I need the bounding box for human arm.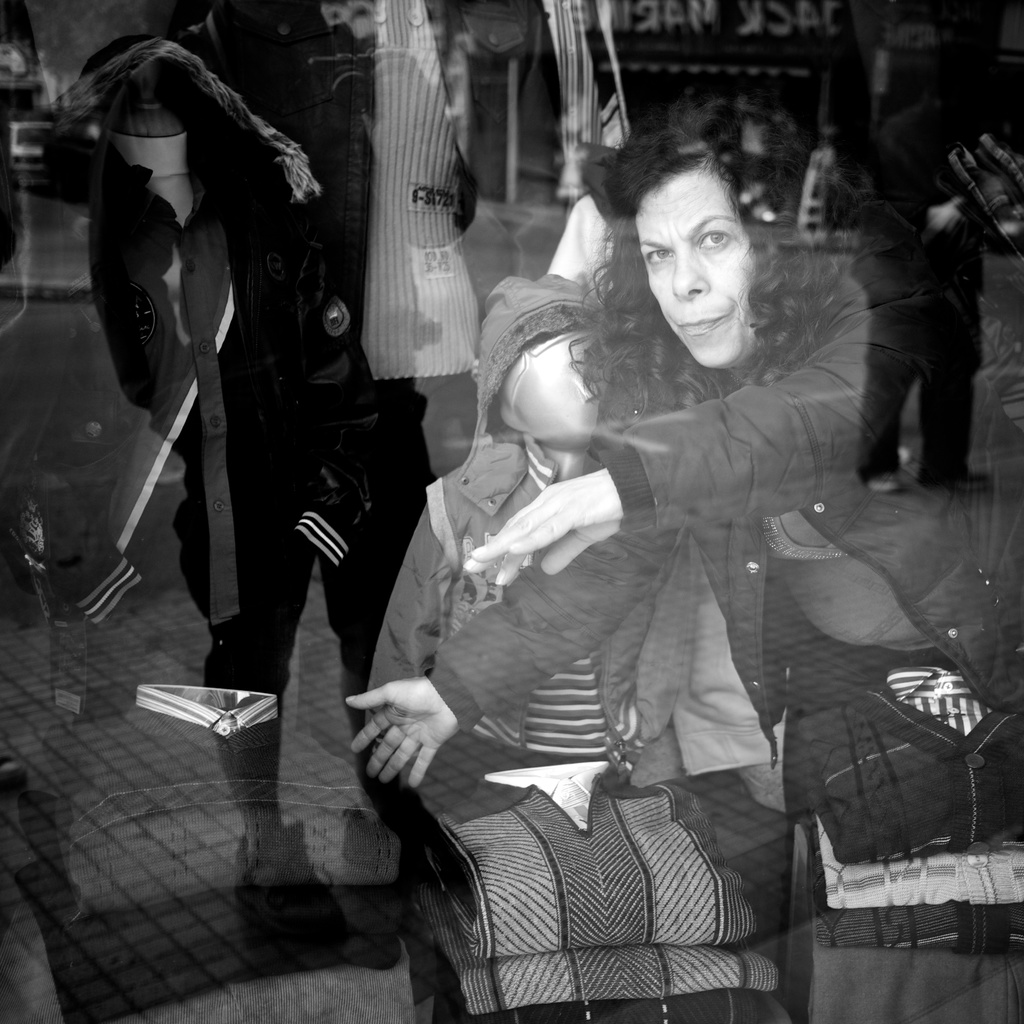
Here it is: 365,481,465,794.
